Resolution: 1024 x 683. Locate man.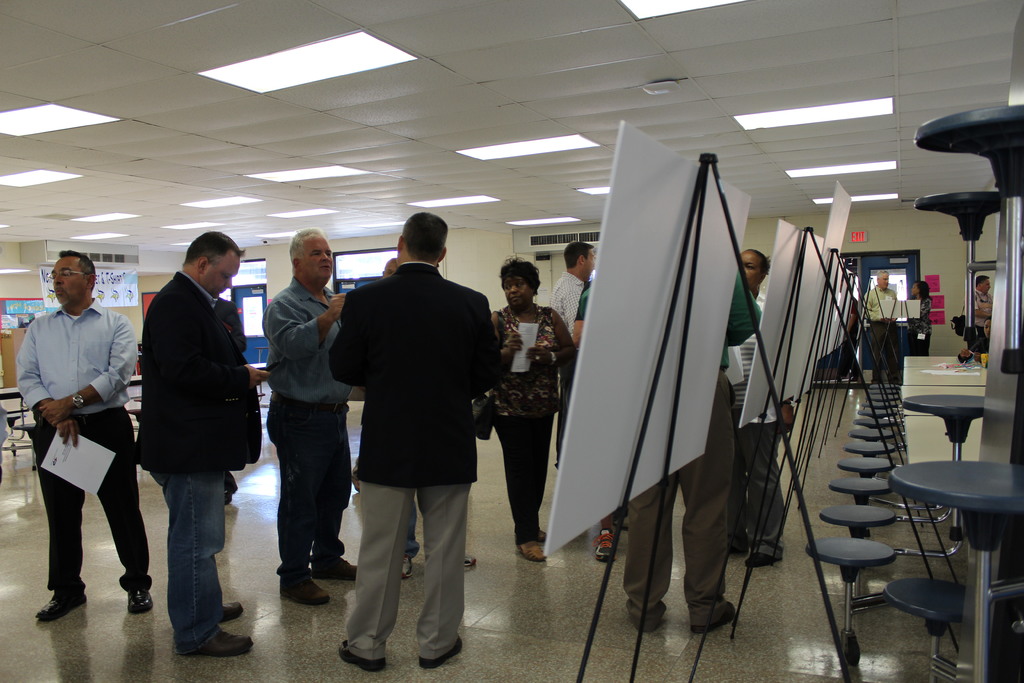
(x1=379, y1=255, x2=397, y2=277).
